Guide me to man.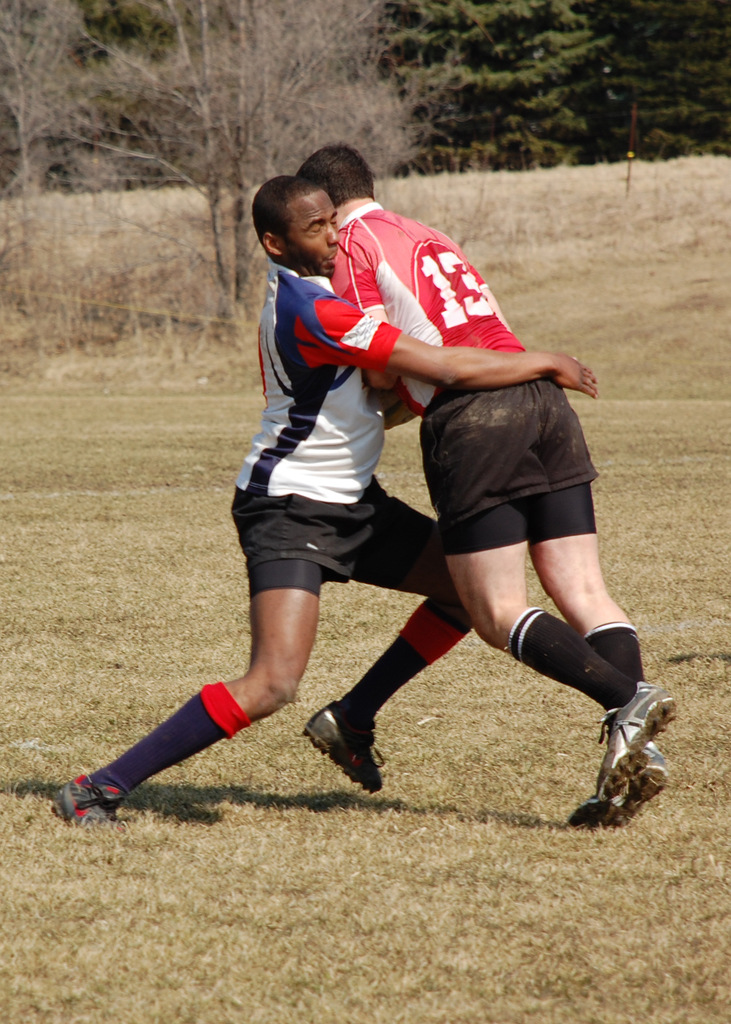
Guidance: 50,176,599,828.
